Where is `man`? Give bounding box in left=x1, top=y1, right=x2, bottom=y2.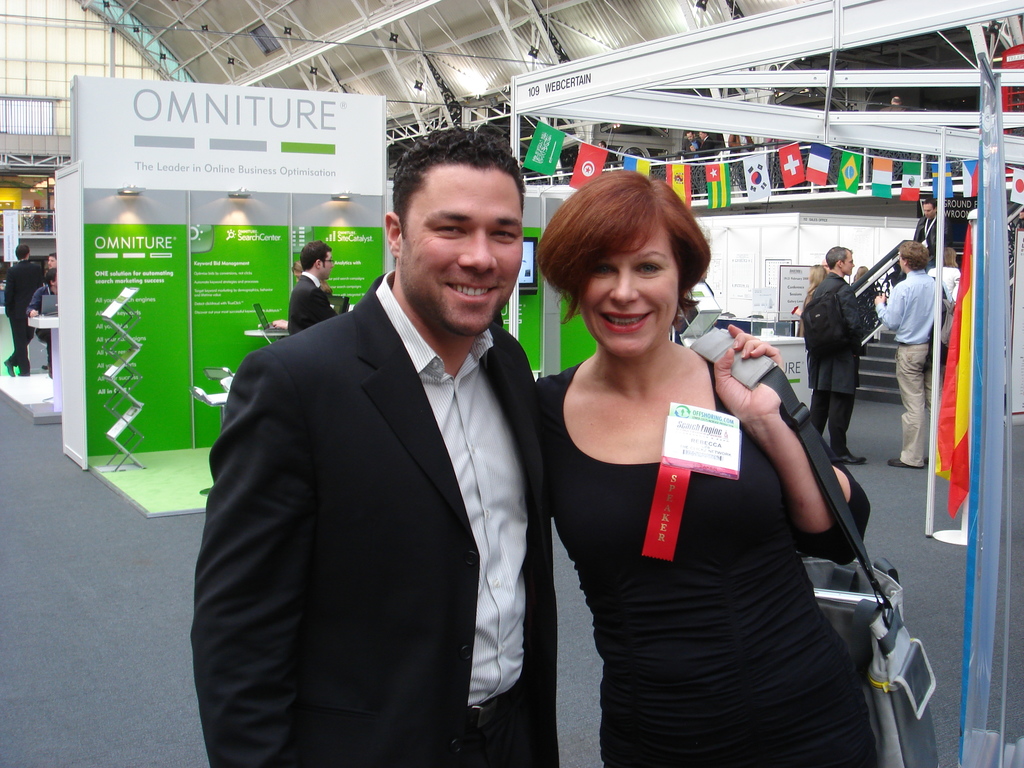
left=288, top=236, right=342, bottom=335.
